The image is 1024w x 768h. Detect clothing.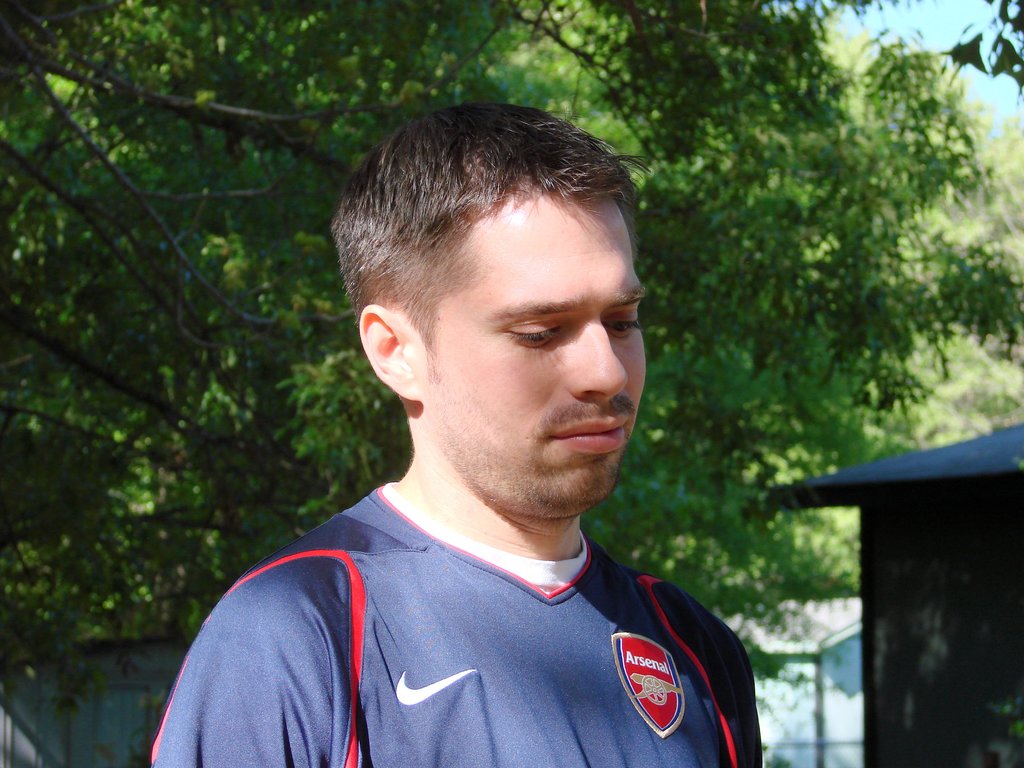
Detection: [170, 459, 789, 759].
